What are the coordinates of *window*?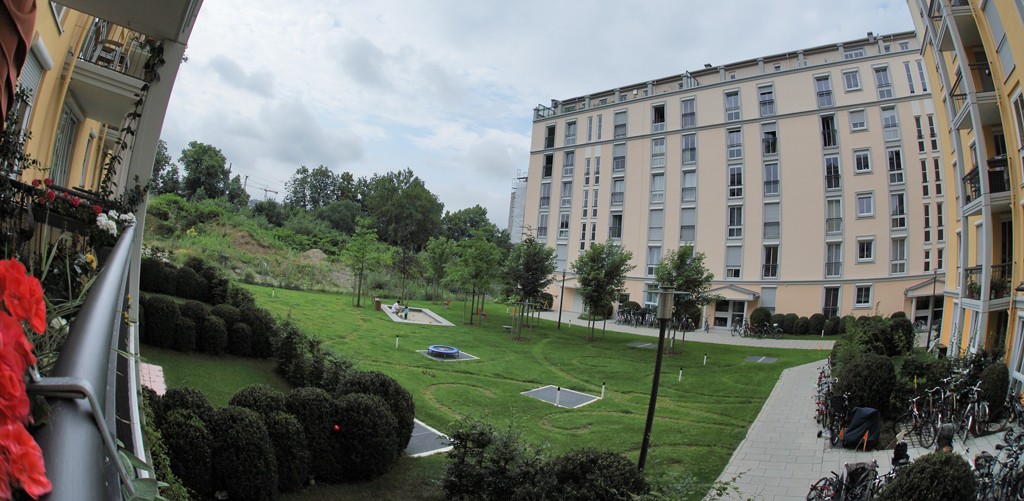
{"x1": 579, "y1": 191, "x2": 597, "y2": 225}.
